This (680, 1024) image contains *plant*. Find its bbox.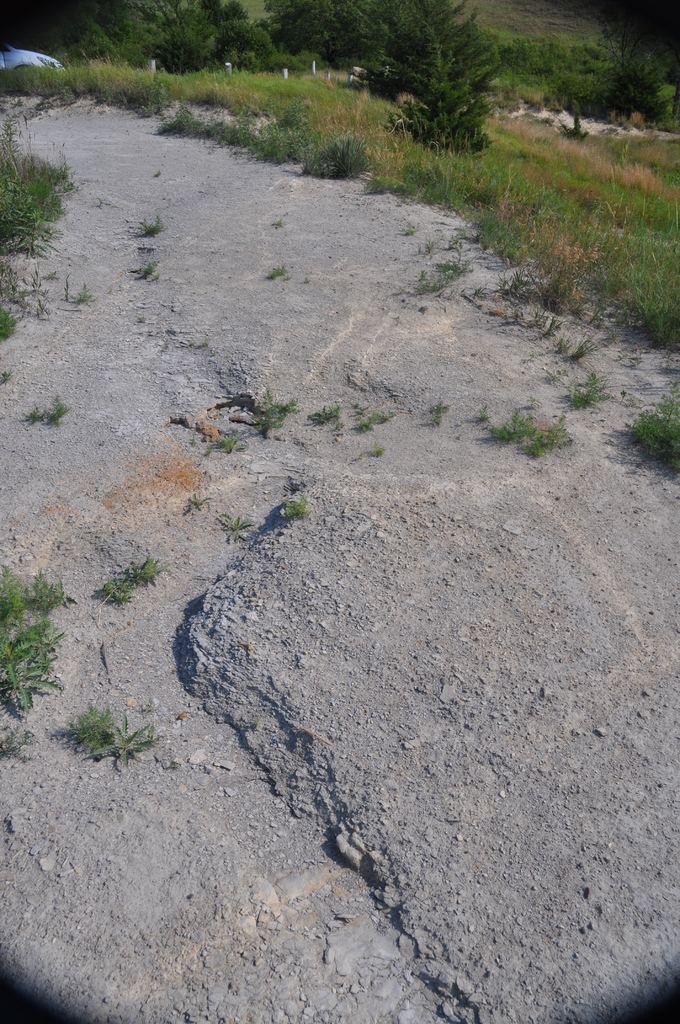
(x1=297, y1=276, x2=309, y2=287).
